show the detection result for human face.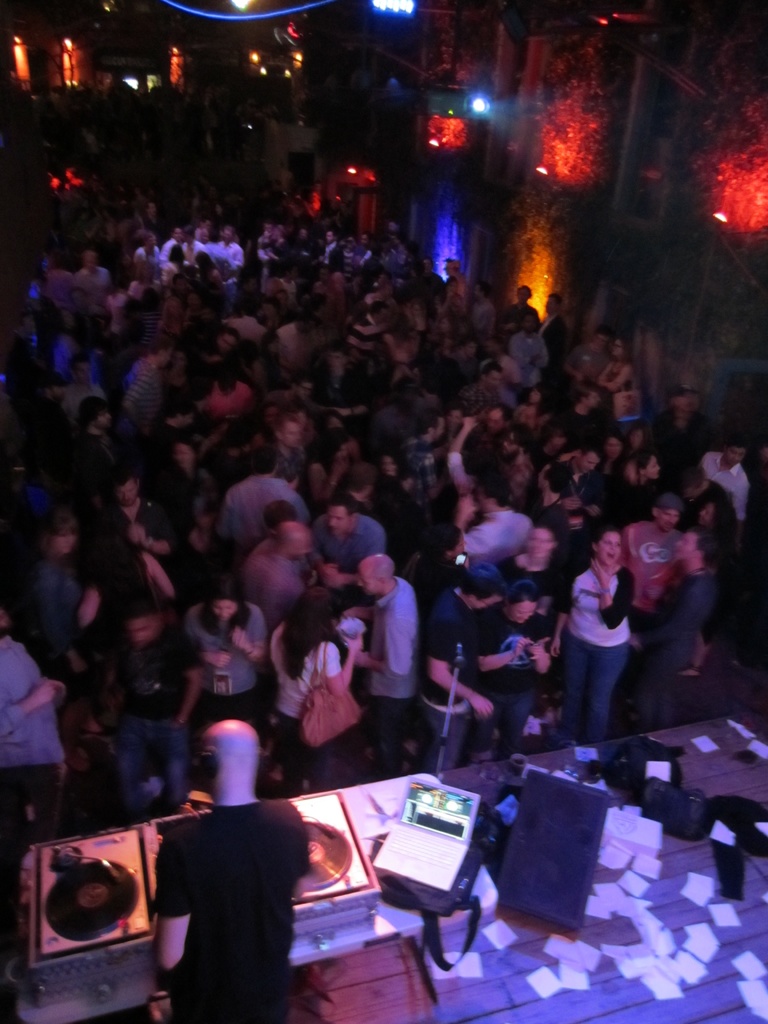
x1=613, y1=340, x2=625, y2=356.
